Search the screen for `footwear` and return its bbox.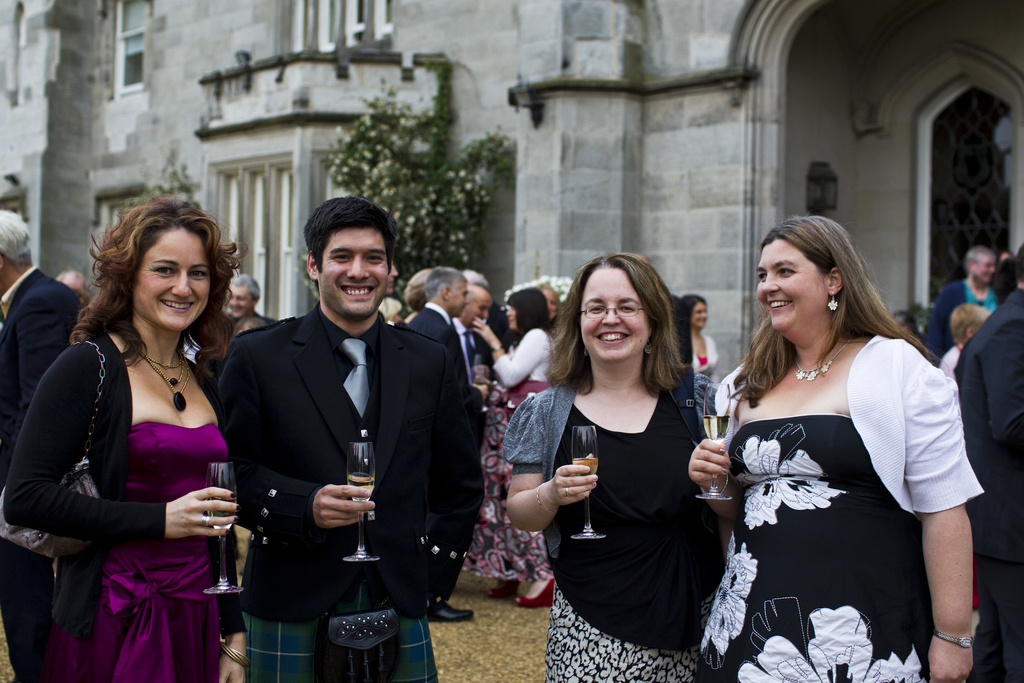
Found: Rect(516, 578, 556, 609).
